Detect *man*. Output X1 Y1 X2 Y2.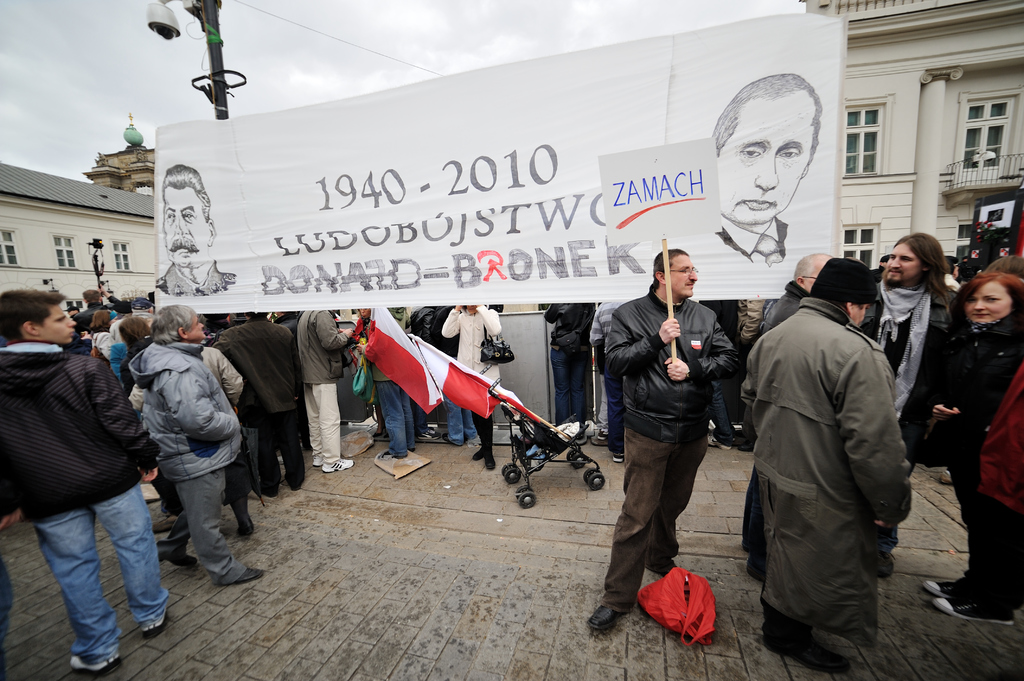
761 244 842 344.
